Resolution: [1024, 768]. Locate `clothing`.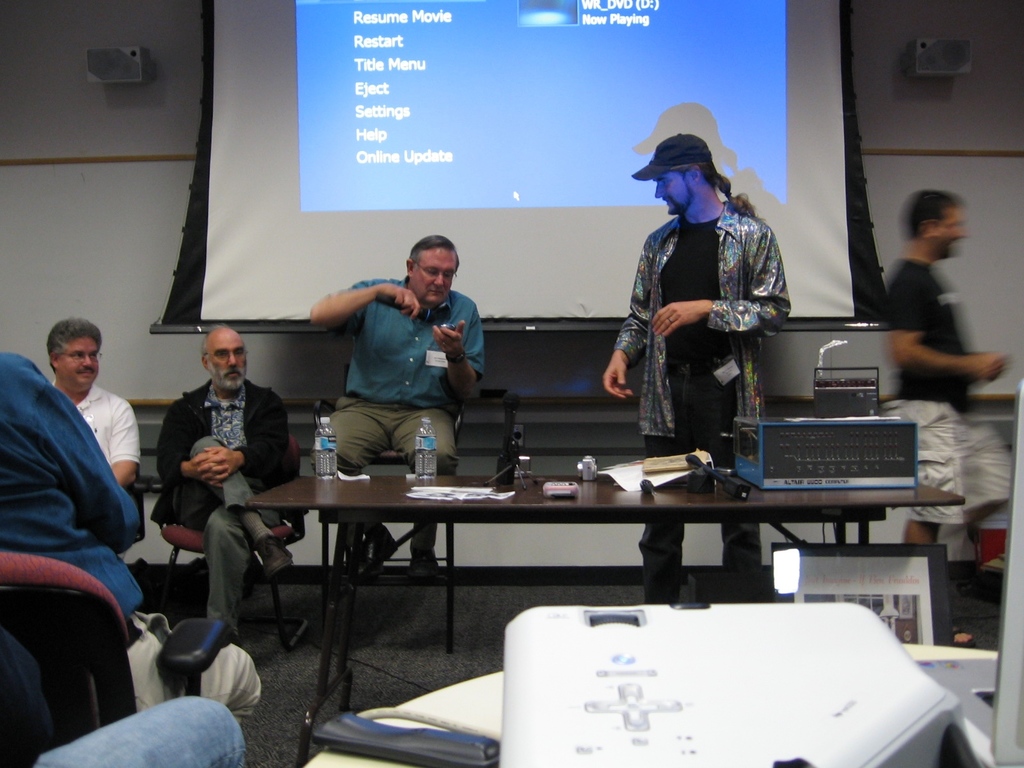
(x1=0, y1=340, x2=141, y2=630).
